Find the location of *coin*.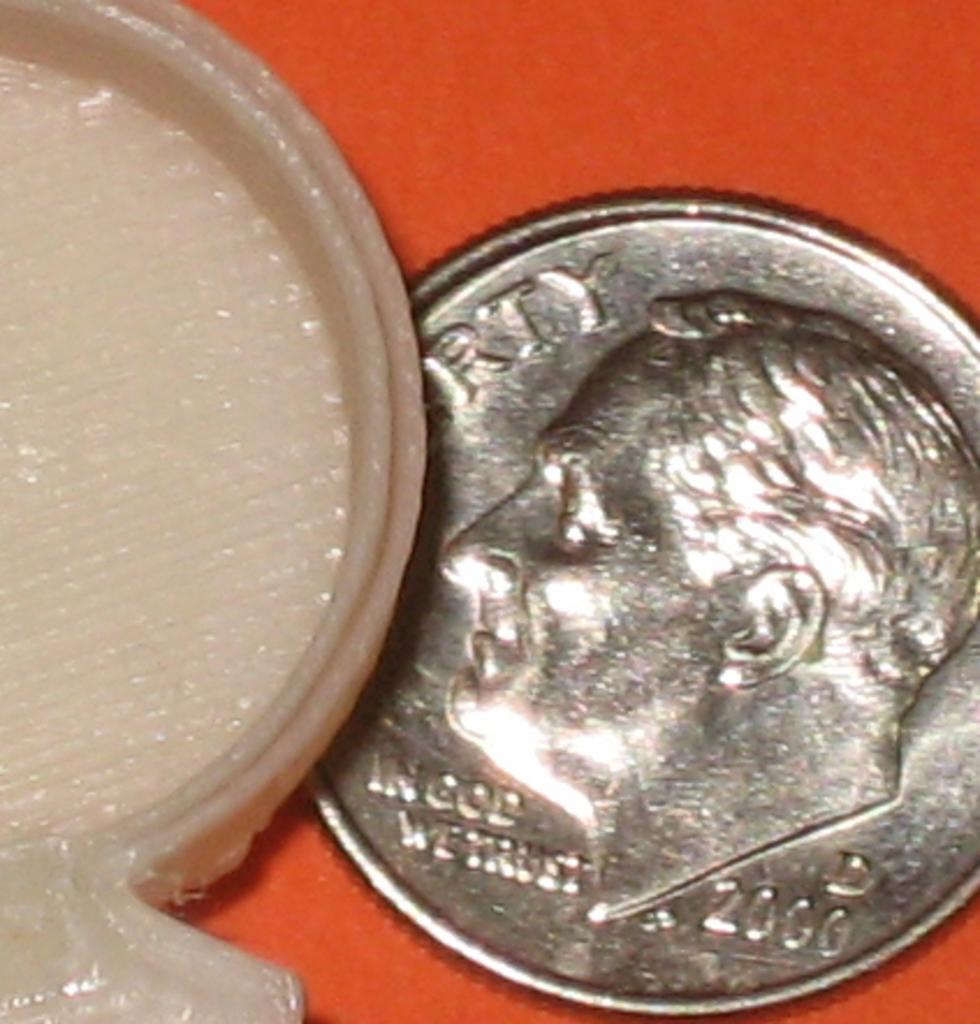
Location: region(297, 195, 978, 1017).
